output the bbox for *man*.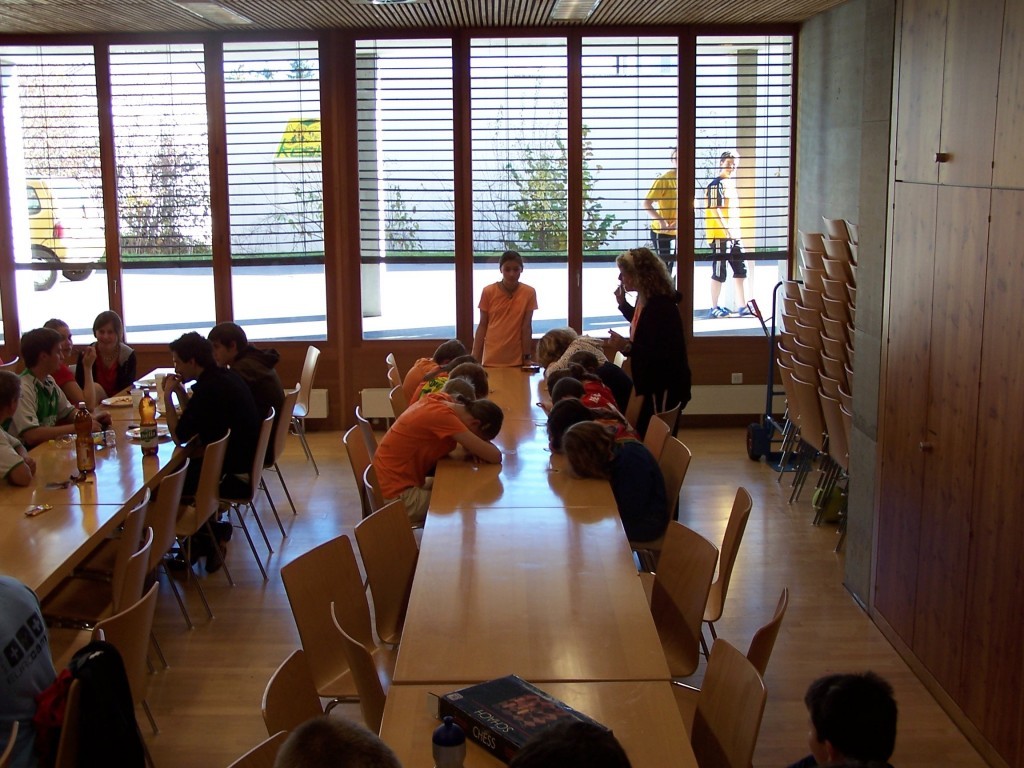
left=159, top=333, right=255, bottom=585.
